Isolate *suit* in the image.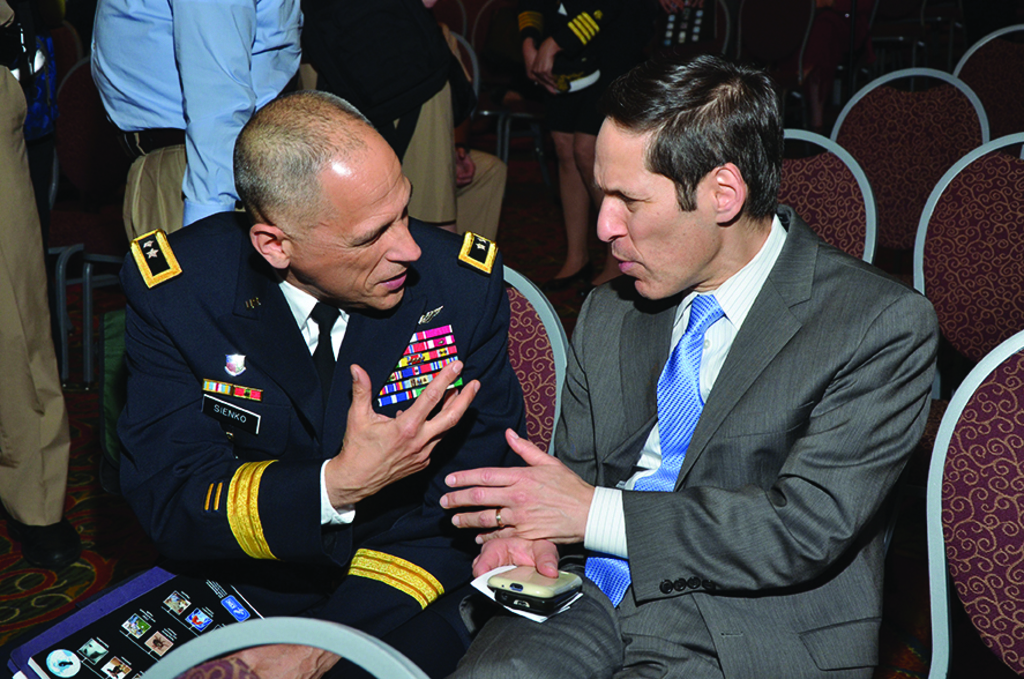
Isolated region: BBox(393, 80, 873, 673).
